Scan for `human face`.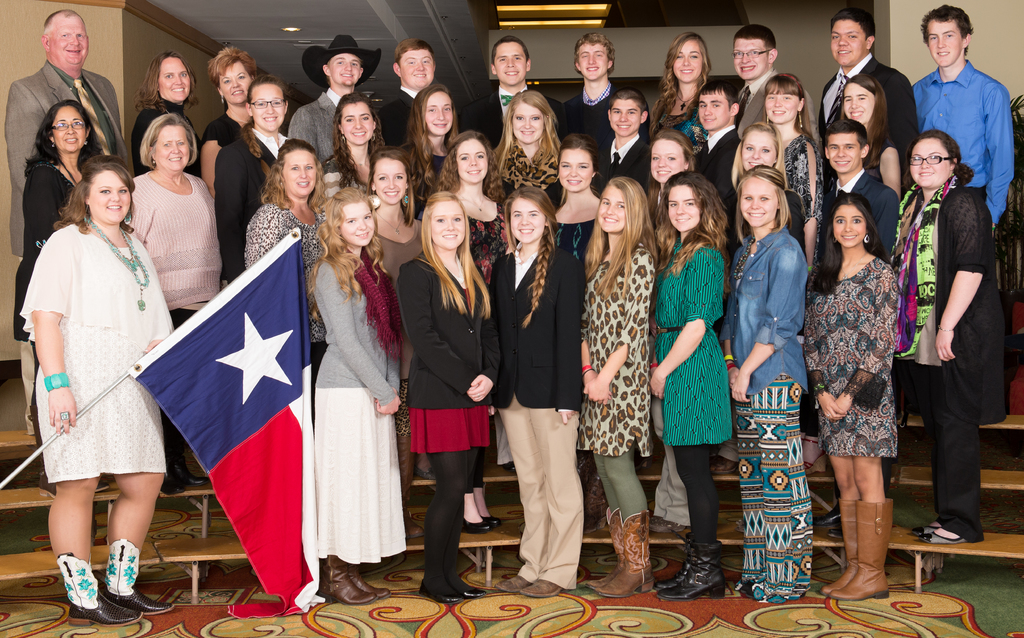
Scan result: (left=400, top=48, right=435, bottom=88).
